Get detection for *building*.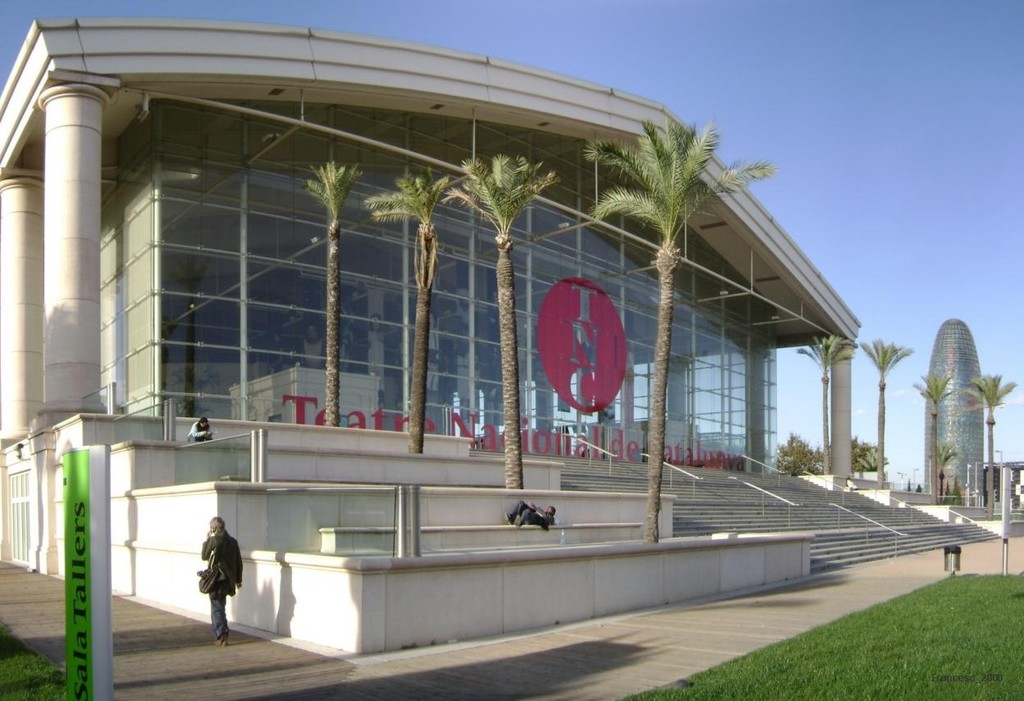
Detection: x1=0, y1=15, x2=861, y2=664.
